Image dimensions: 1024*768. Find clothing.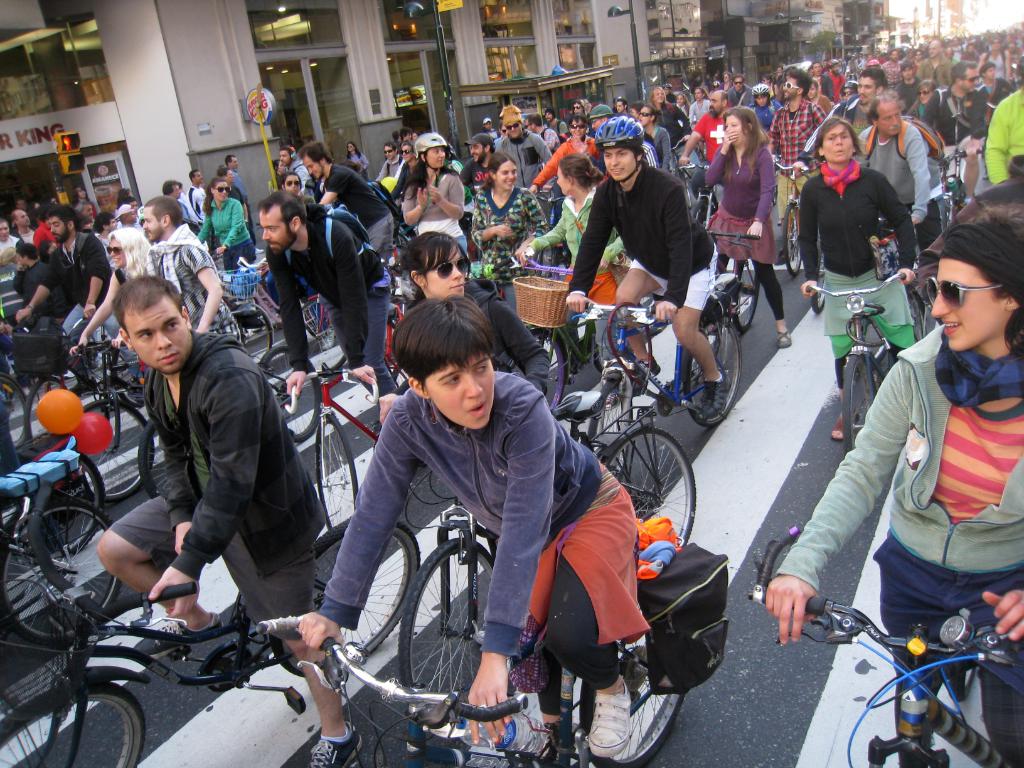
<bbox>653, 100, 700, 175</bbox>.
